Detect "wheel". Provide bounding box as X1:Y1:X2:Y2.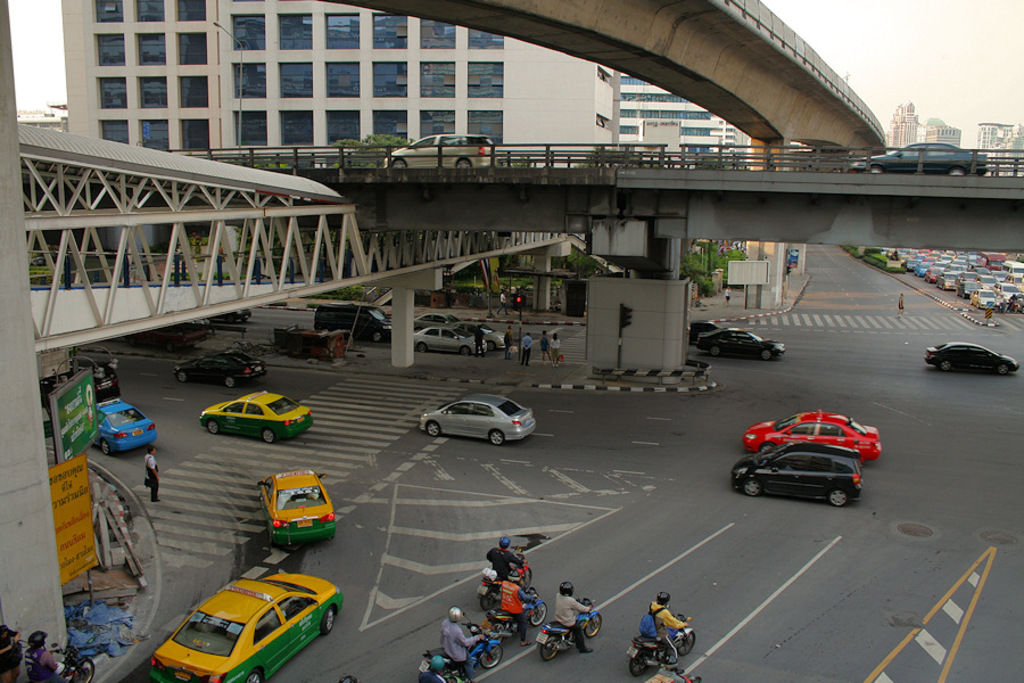
371:330:382:342.
